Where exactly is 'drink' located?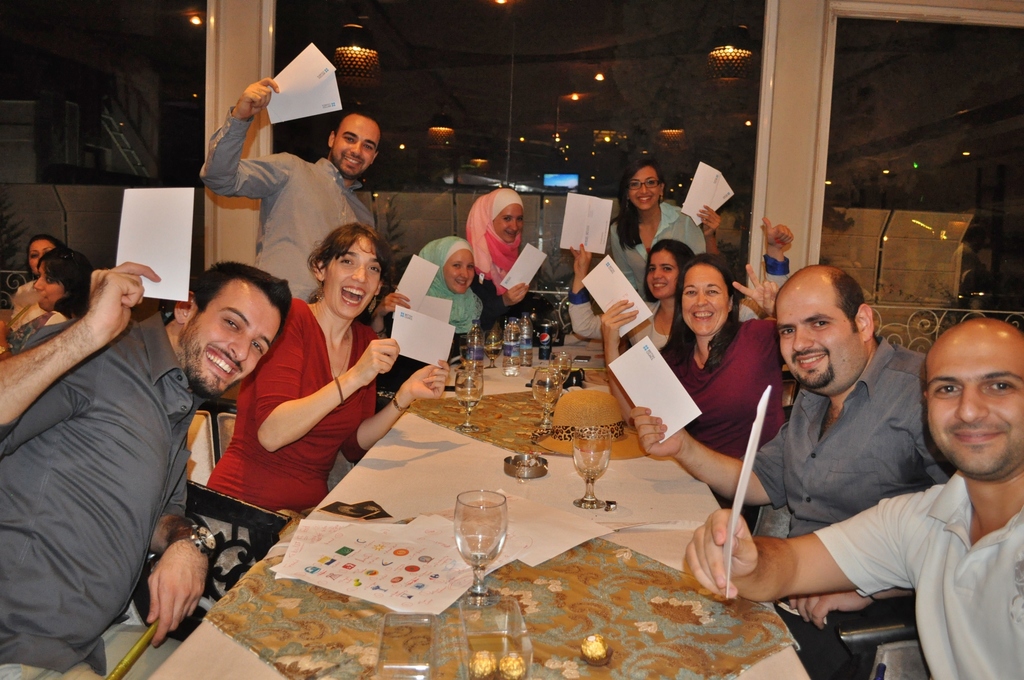
Its bounding box is select_region(520, 311, 533, 368).
